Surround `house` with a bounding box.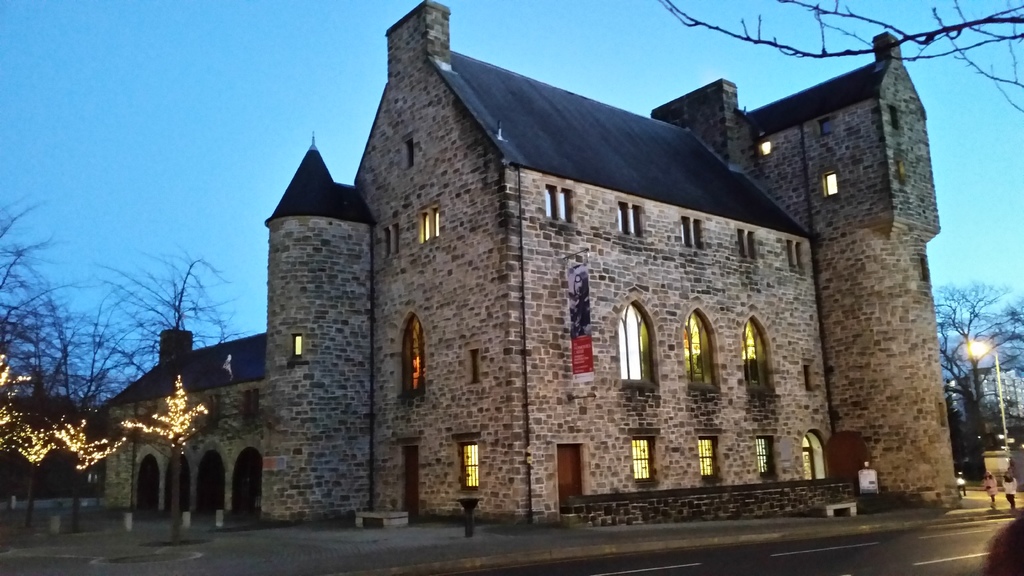
187/17/950/566.
